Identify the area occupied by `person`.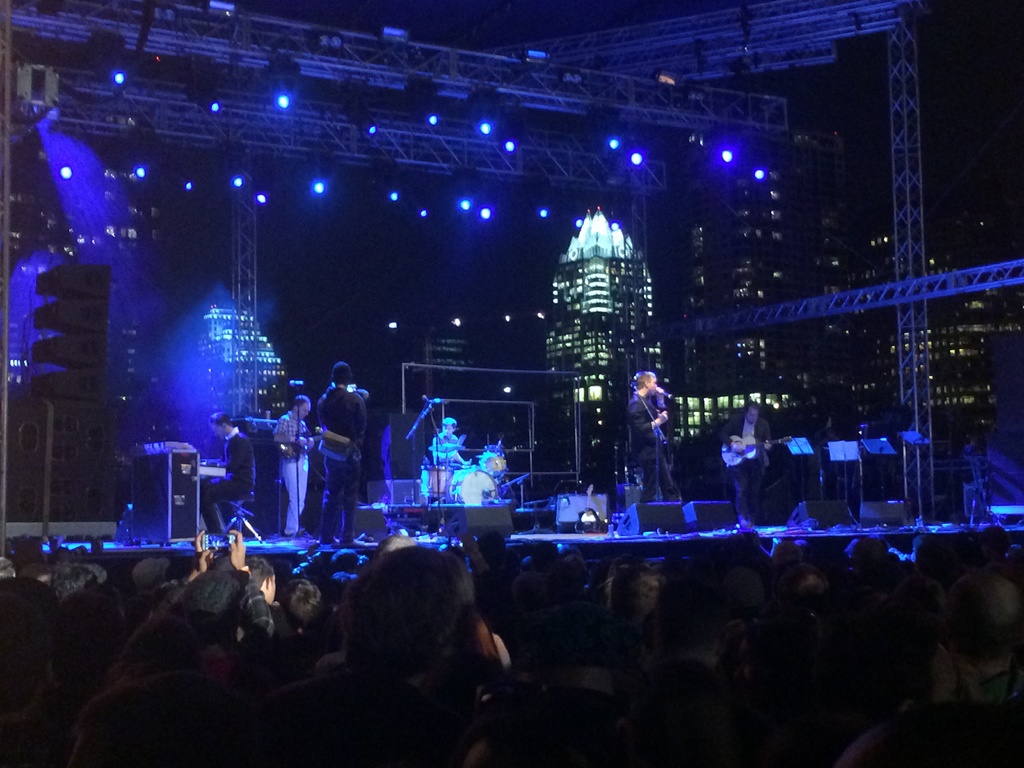
Area: [x1=429, y1=417, x2=474, y2=465].
